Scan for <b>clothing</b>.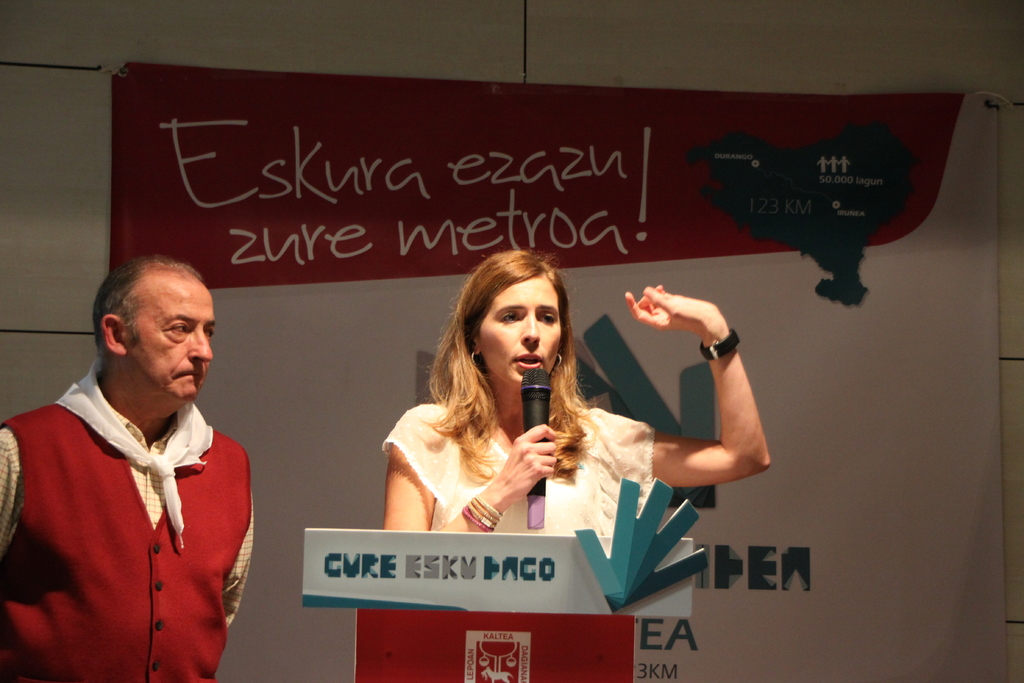
Scan result: bbox=[380, 397, 656, 537].
